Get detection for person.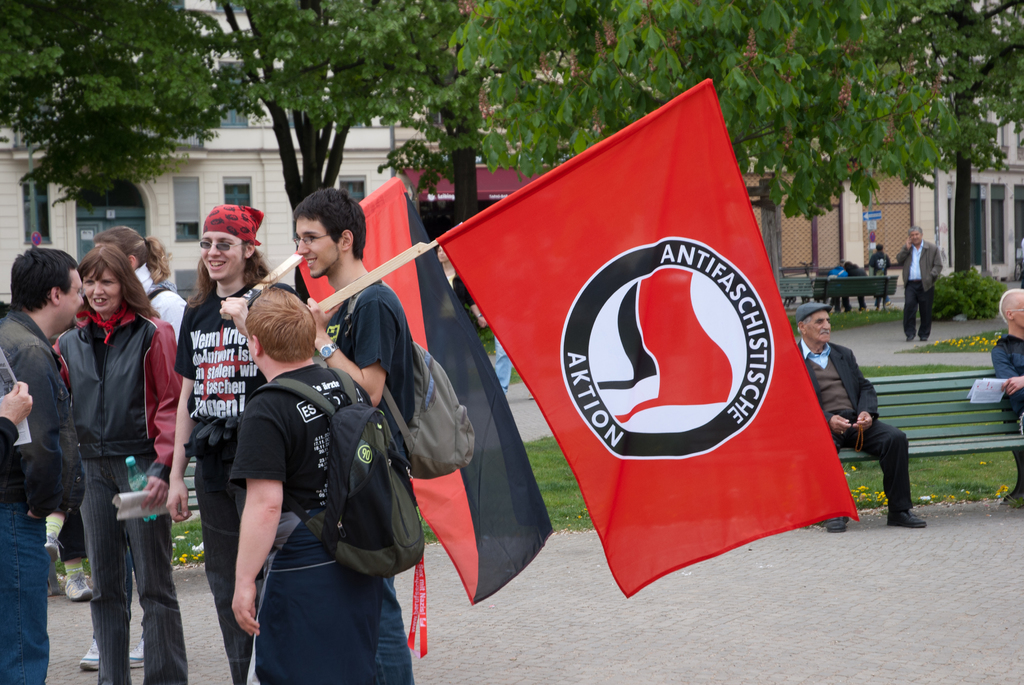
Detection: pyautogui.locateOnScreen(866, 240, 891, 309).
